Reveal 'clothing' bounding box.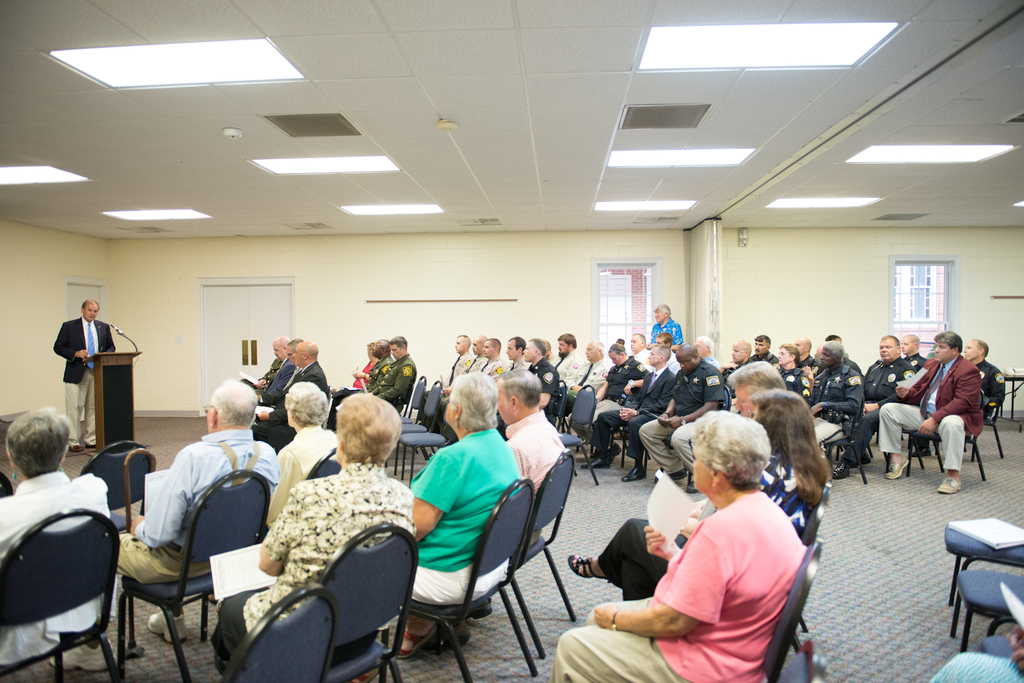
Revealed: locate(202, 468, 424, 682).
